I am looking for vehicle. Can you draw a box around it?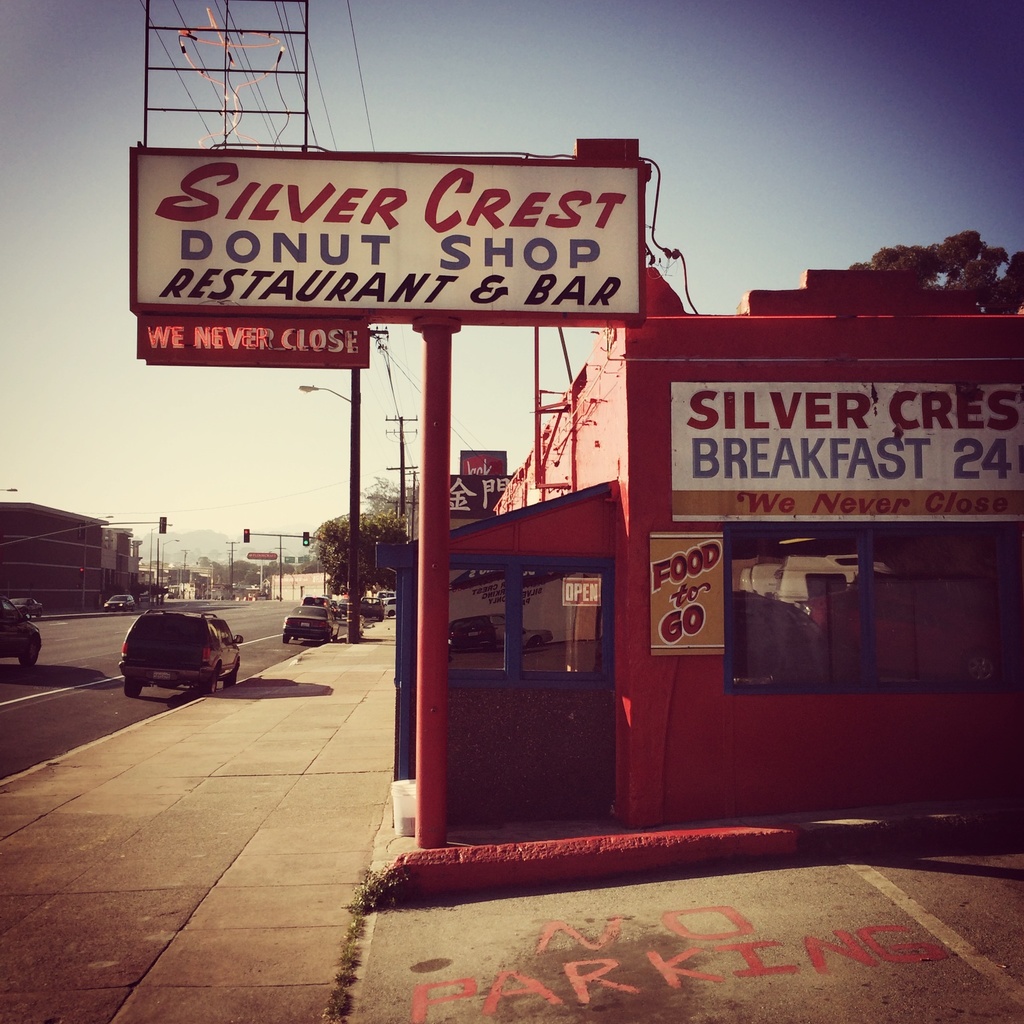
Sure, the bounding box is 109:595:137:611.
